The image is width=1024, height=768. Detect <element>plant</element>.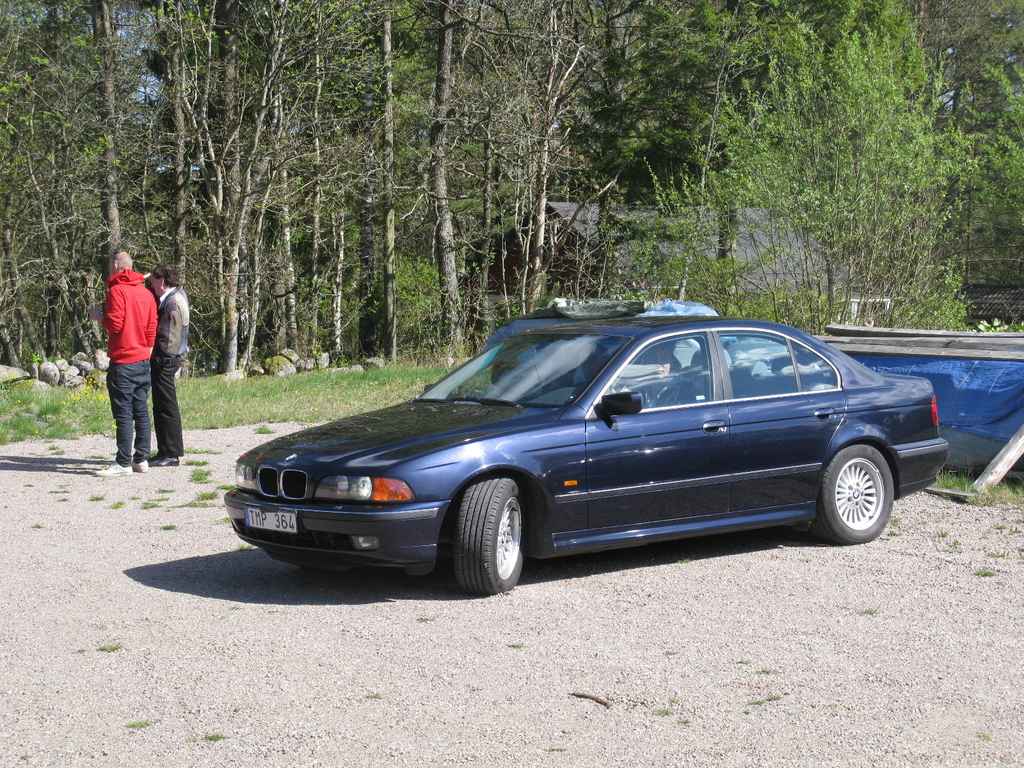
Detection: l=912, t=465, r=1023, b=513.
